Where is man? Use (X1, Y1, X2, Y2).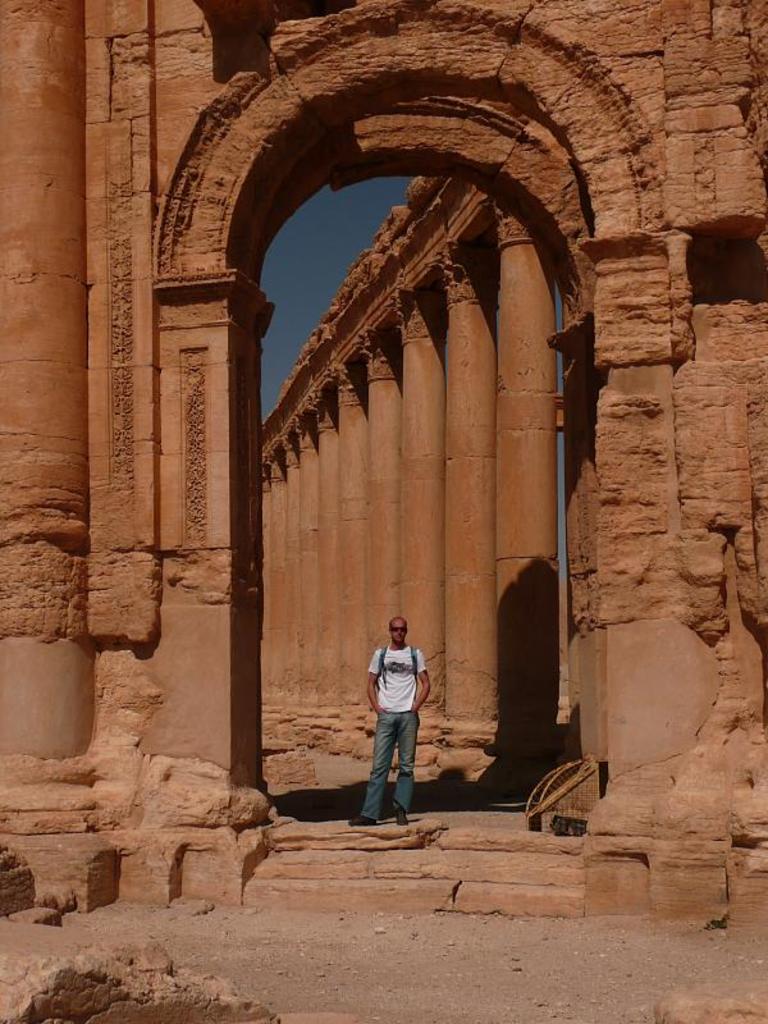
(360, 613, 430, 831).
